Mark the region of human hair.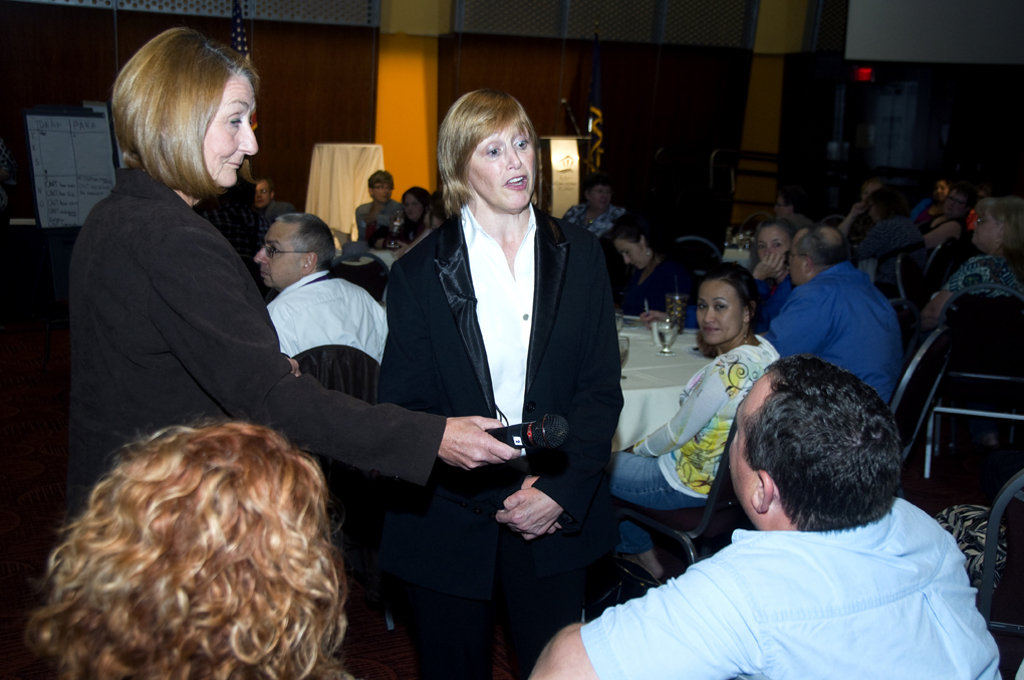
Region: [745,352,898,530].
